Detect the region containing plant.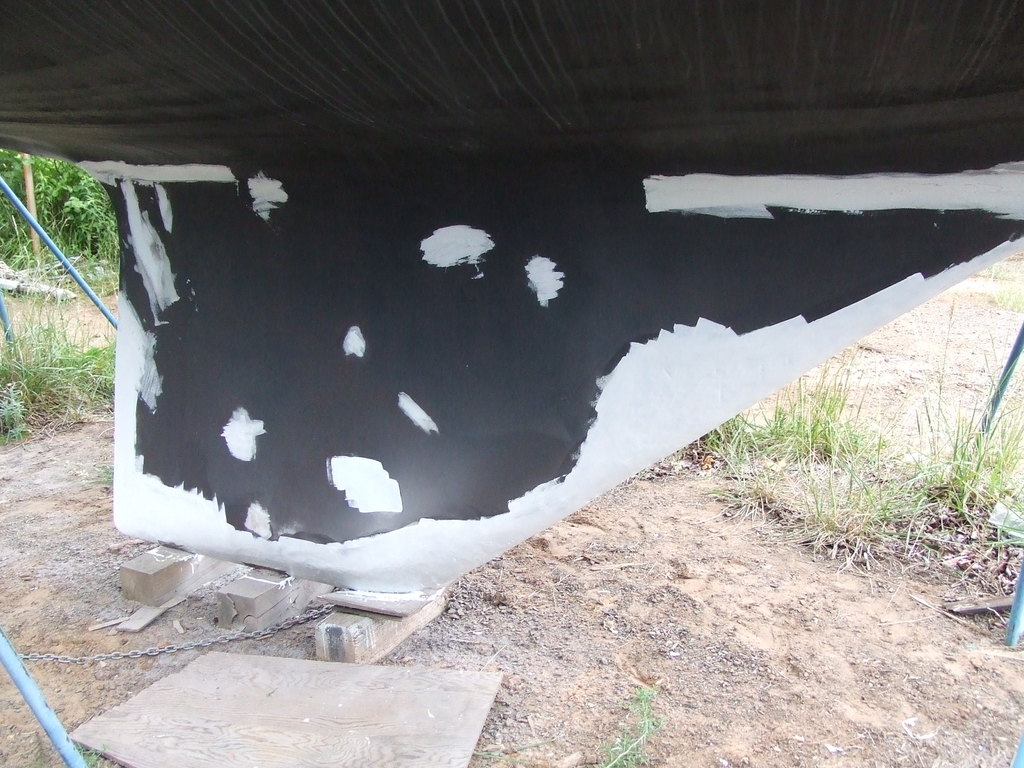
bbox=[991, 257, 1021, 306].
